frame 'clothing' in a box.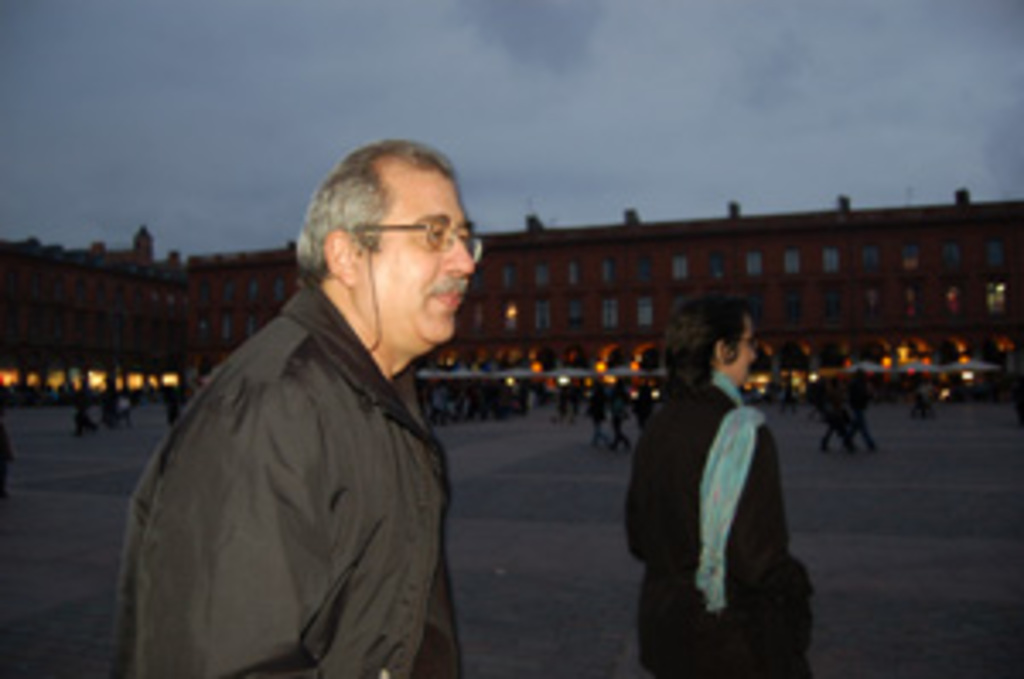
detection(782, 372, 806, 403).
